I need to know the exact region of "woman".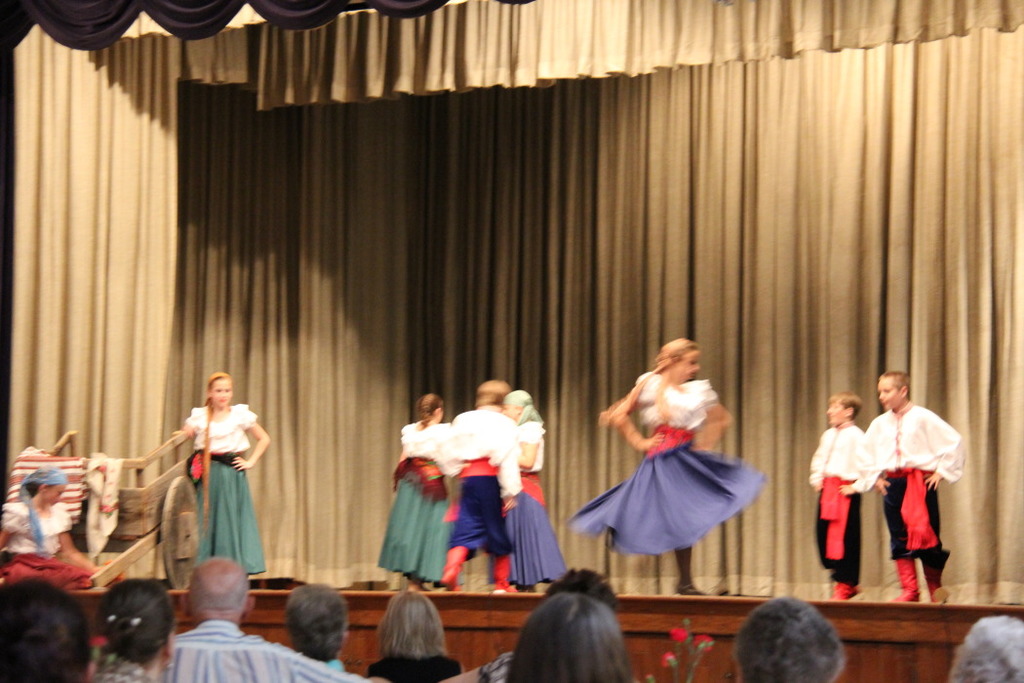
Region: crop(0, 469, 108, 586).
